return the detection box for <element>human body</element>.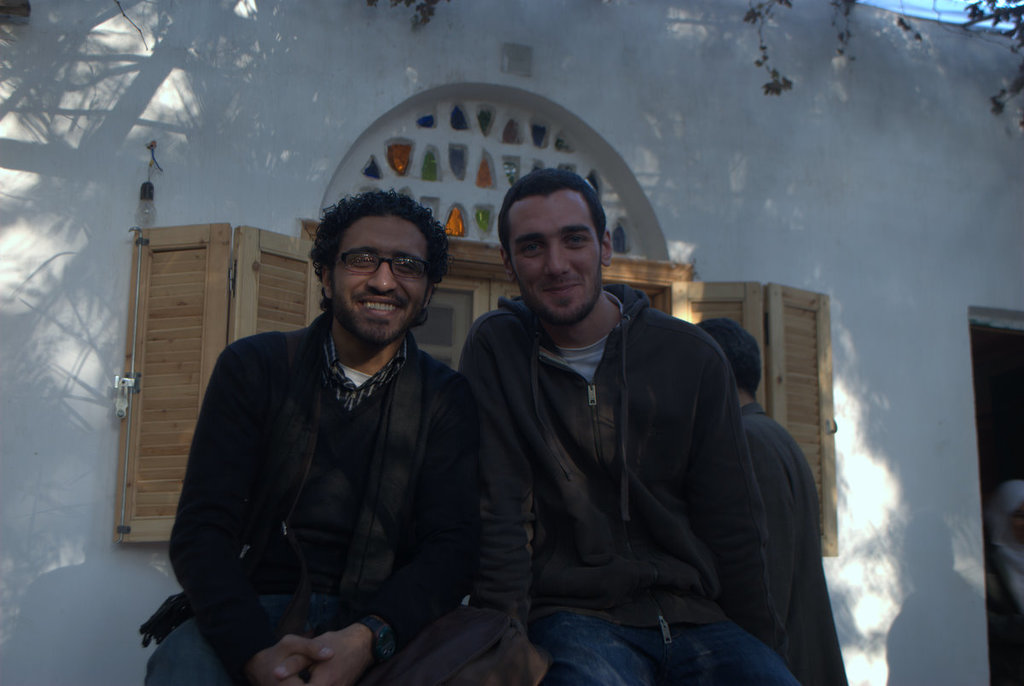
Rect(693, 309, 847, 685).
